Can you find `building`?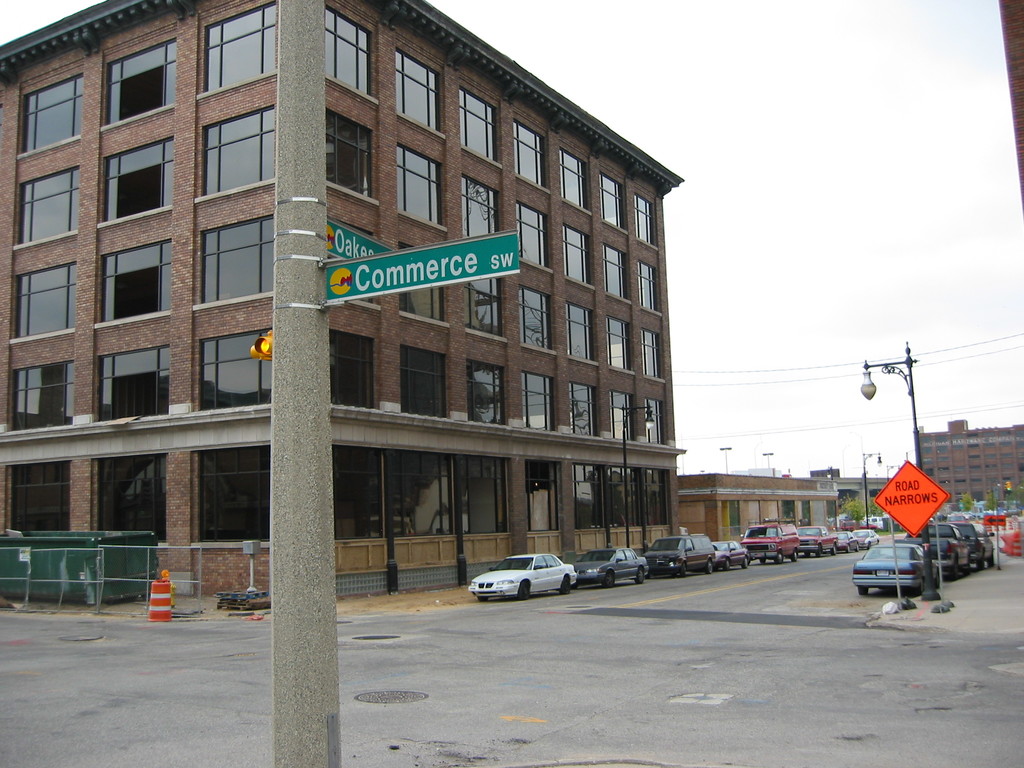
Yes, bounding box: x1=804 y1=465 x2=888 y2=525.
